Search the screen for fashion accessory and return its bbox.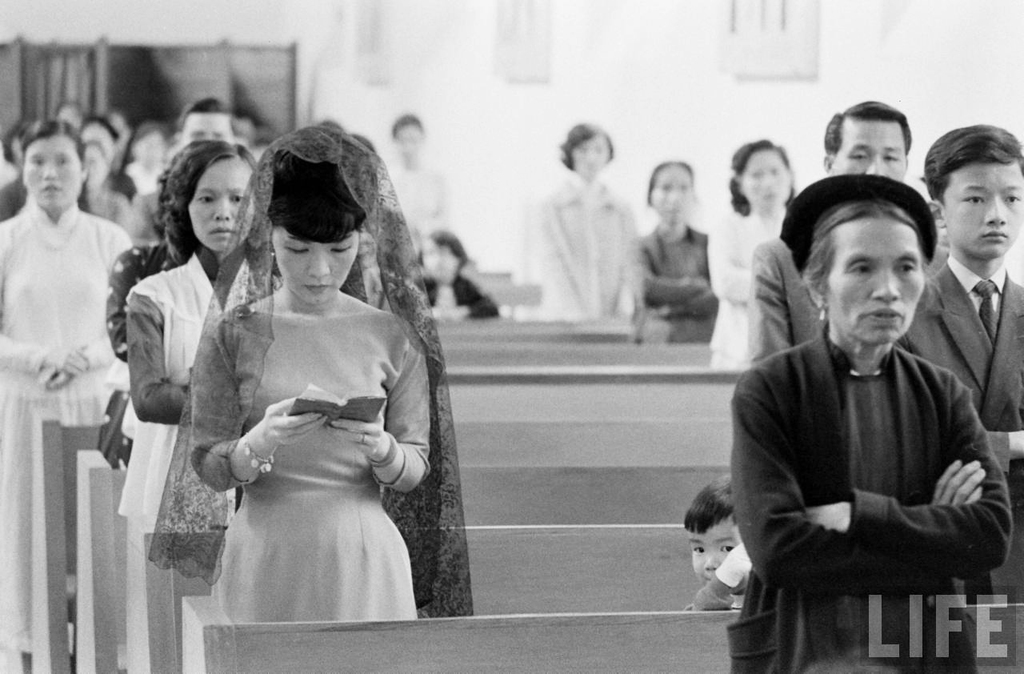
Found: [left=777, top=171, right=937, bottom=282].
